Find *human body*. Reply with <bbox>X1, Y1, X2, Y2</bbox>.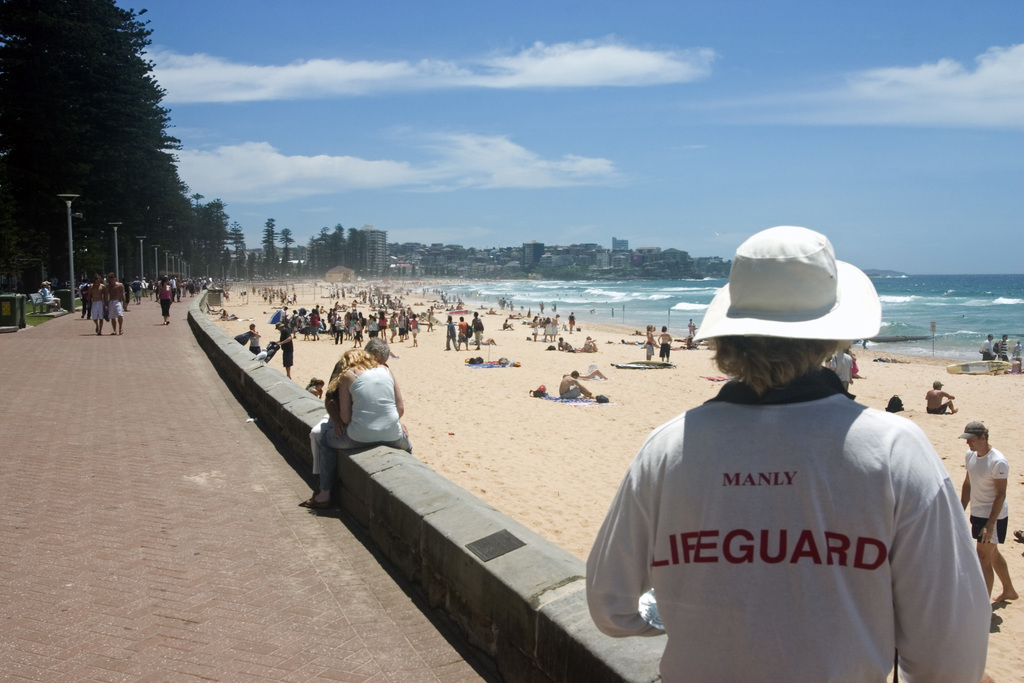
<bbox>584, 224, 988, 682</bbox>.
